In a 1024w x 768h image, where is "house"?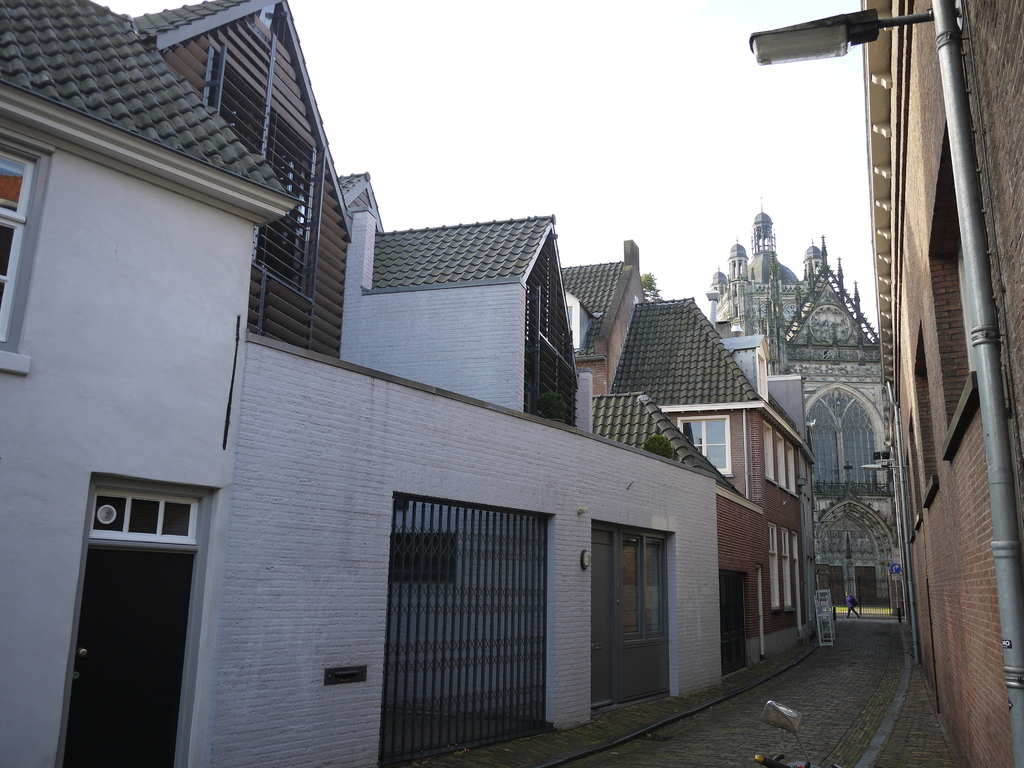
bbox=(858, 0, 1023, 767).
